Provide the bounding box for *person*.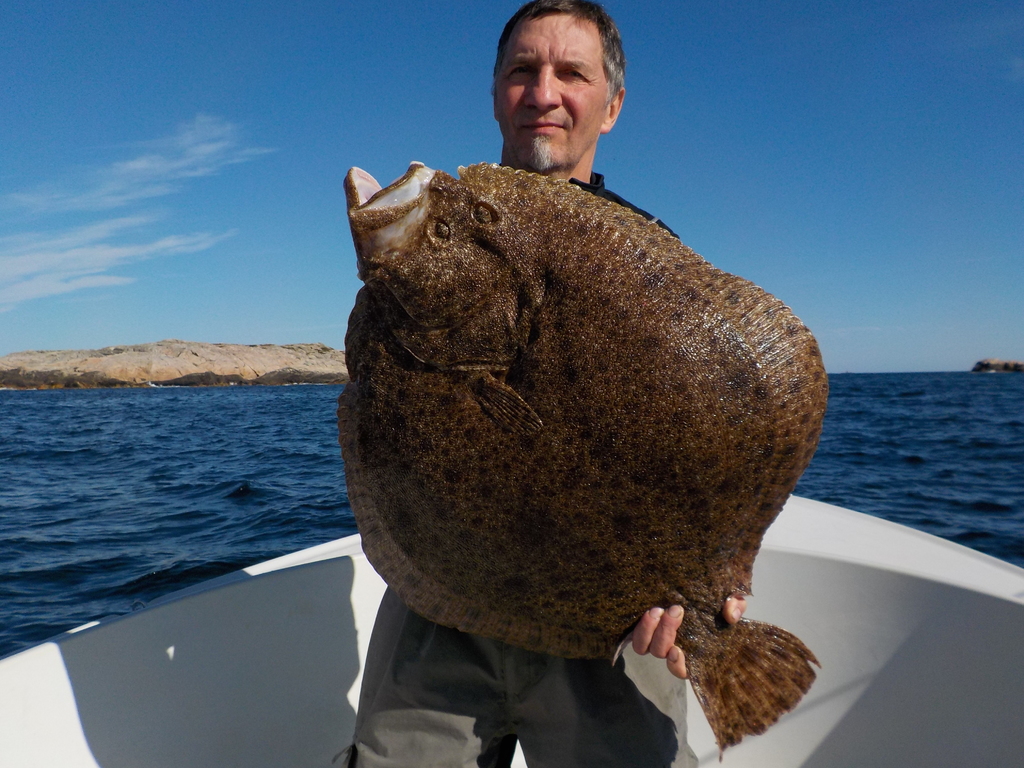
[333,0,747,767].
